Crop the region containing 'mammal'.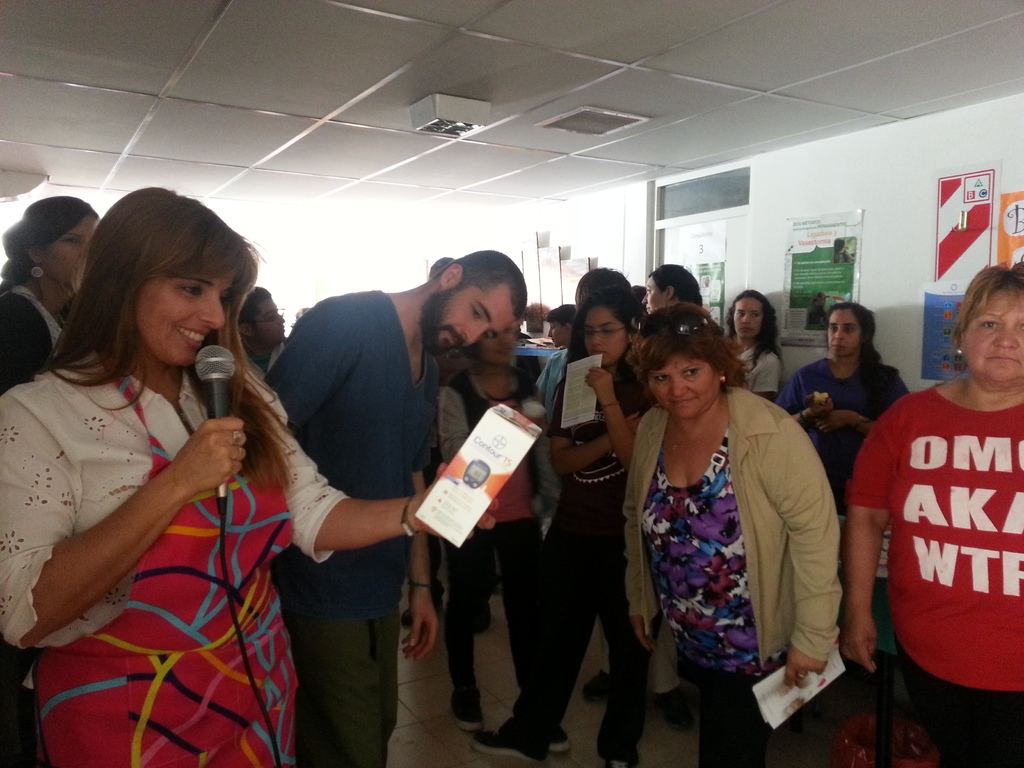
Crop region: bbox(788, 294, 916, 501).
